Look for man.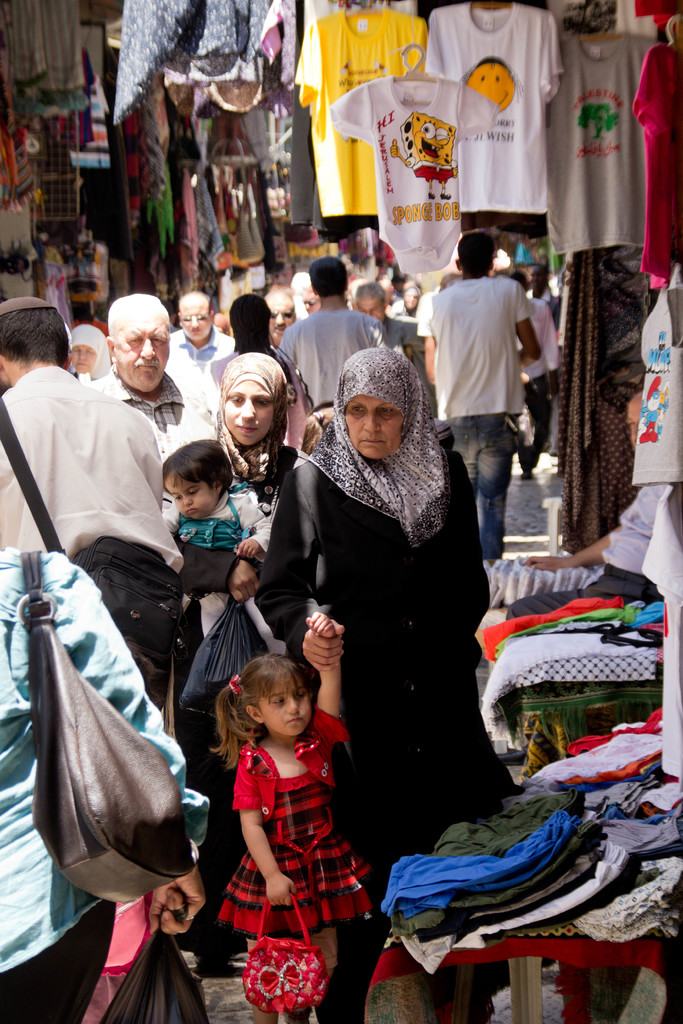
Found: [x1=361, y1=281, x2=432, y2=421].
